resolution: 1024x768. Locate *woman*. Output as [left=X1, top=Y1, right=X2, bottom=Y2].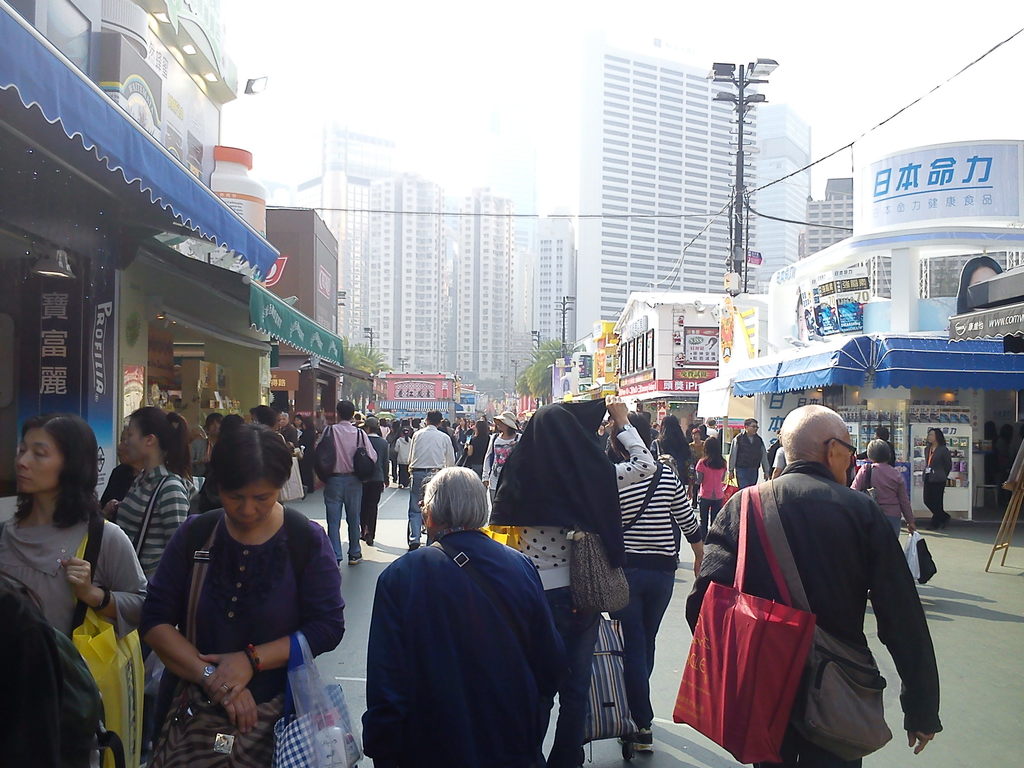
[left=102, top=402, right=196, bottom=662].
